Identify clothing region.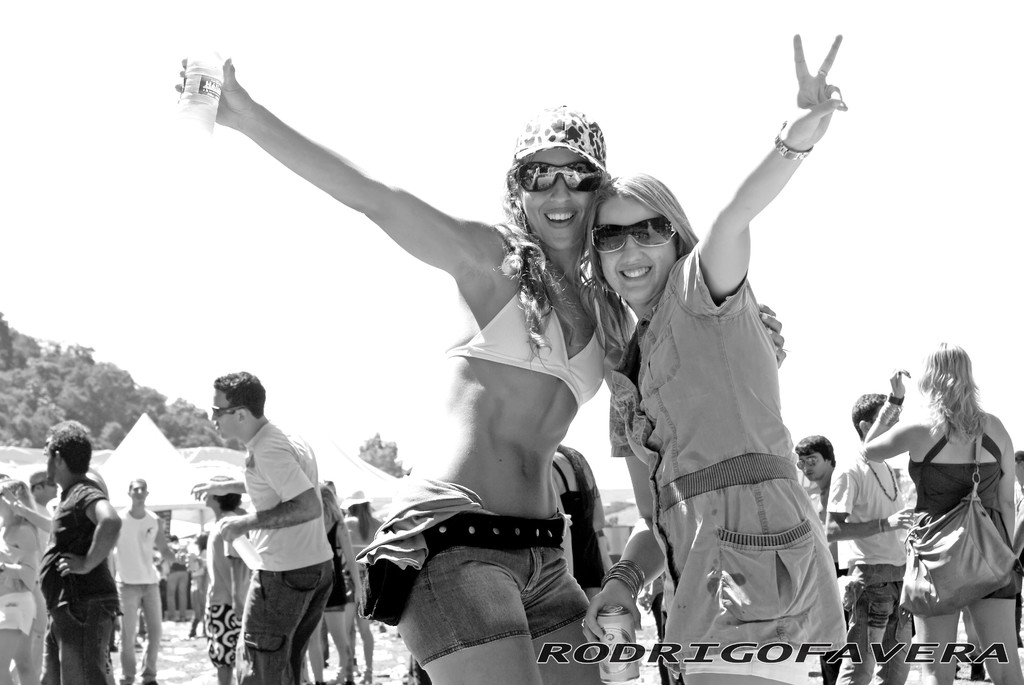
Region: box=[447, 222, 612, 414].
